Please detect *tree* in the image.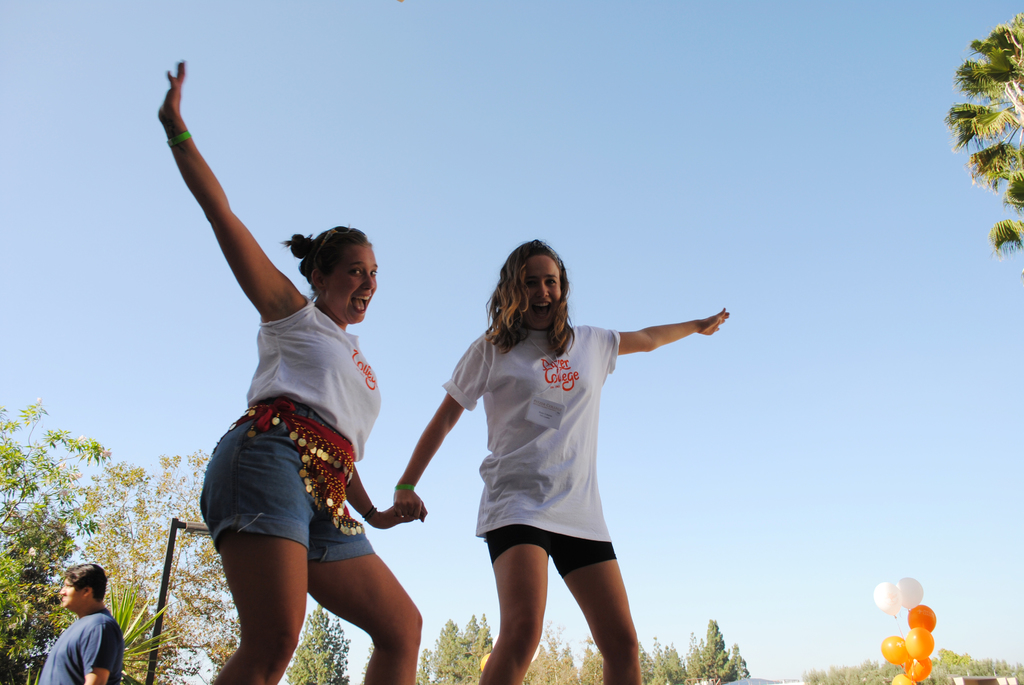
(left=637, top=633, right=687, bottom=684).
